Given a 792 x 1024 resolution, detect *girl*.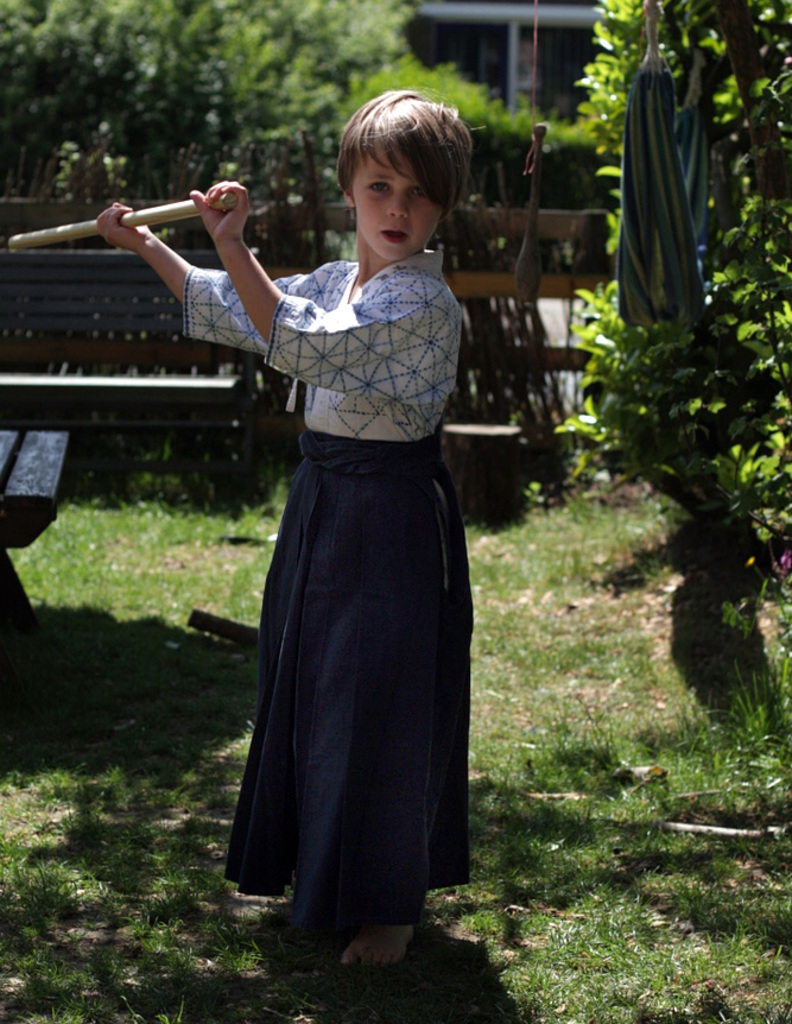
bbox=[100, 77, 480, 982].
